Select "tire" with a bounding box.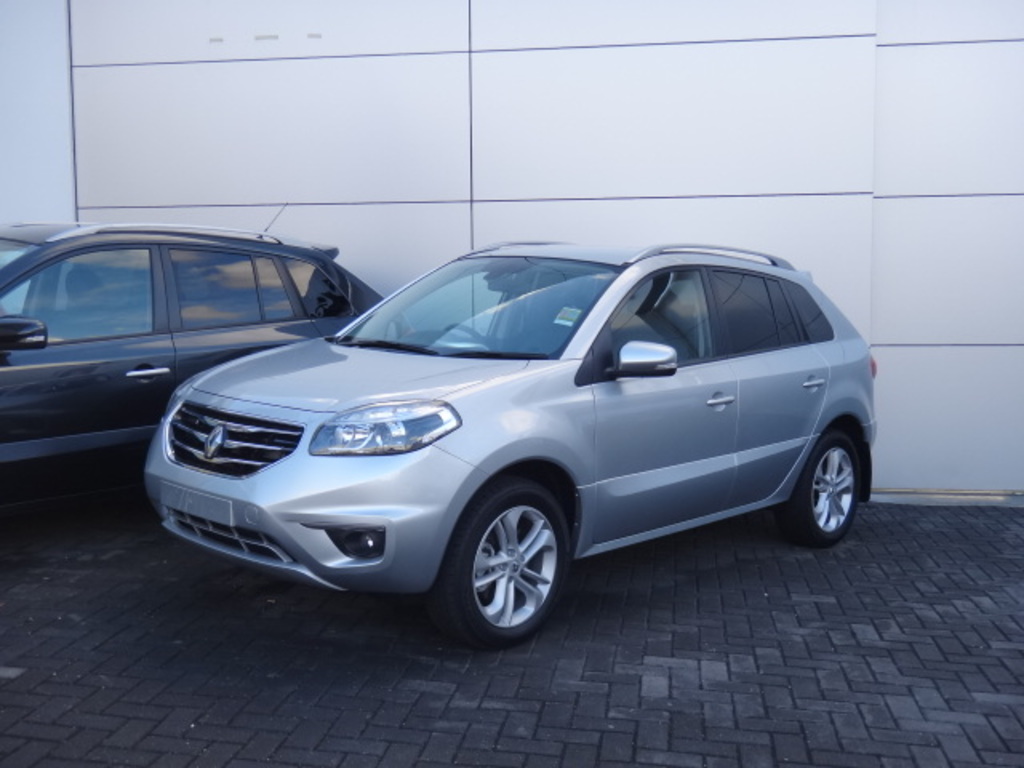
box(774, 432, 861, 549).
